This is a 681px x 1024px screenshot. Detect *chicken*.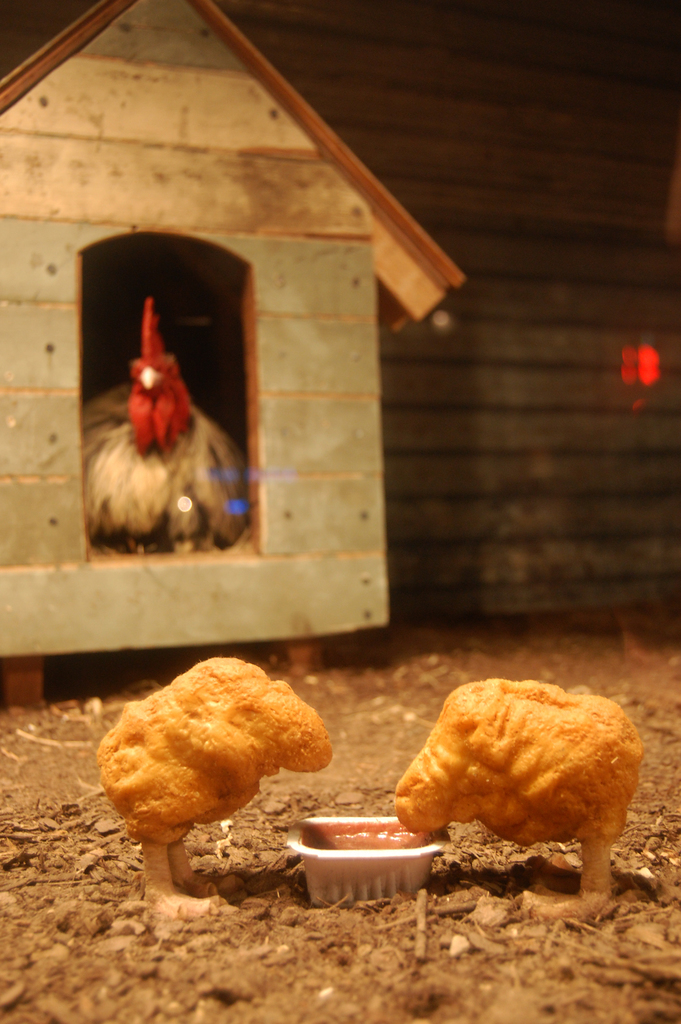
x1=95 y1=655 x2=340 y2=924.
